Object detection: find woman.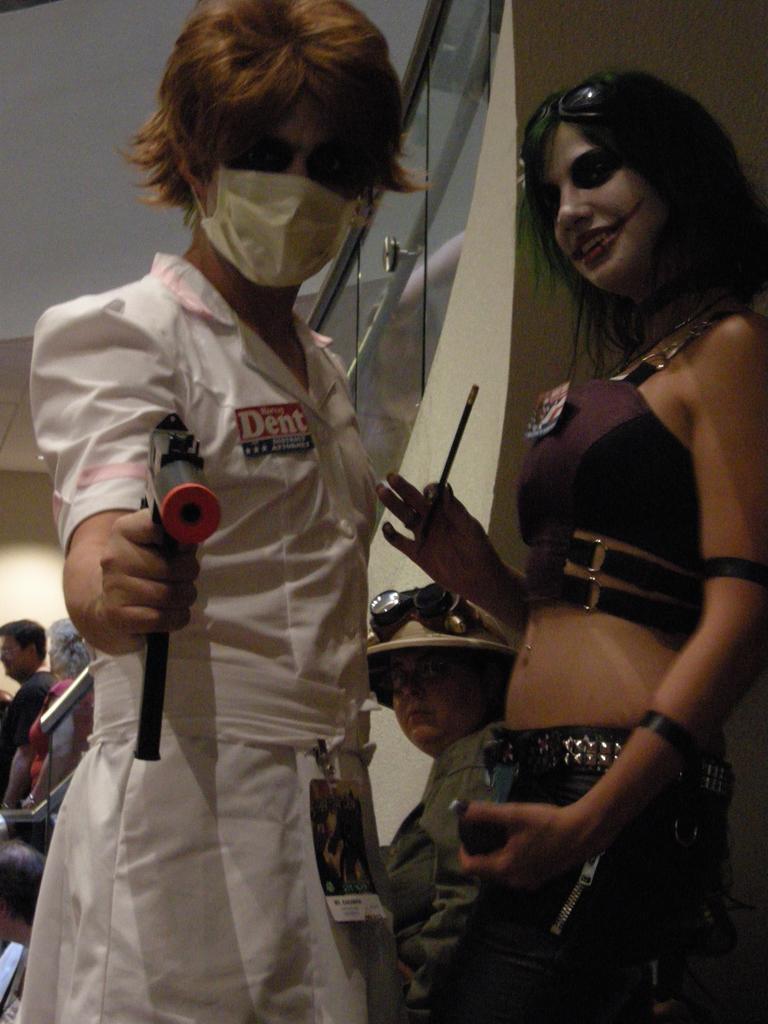
BBox(0, 618, 96, 820).
